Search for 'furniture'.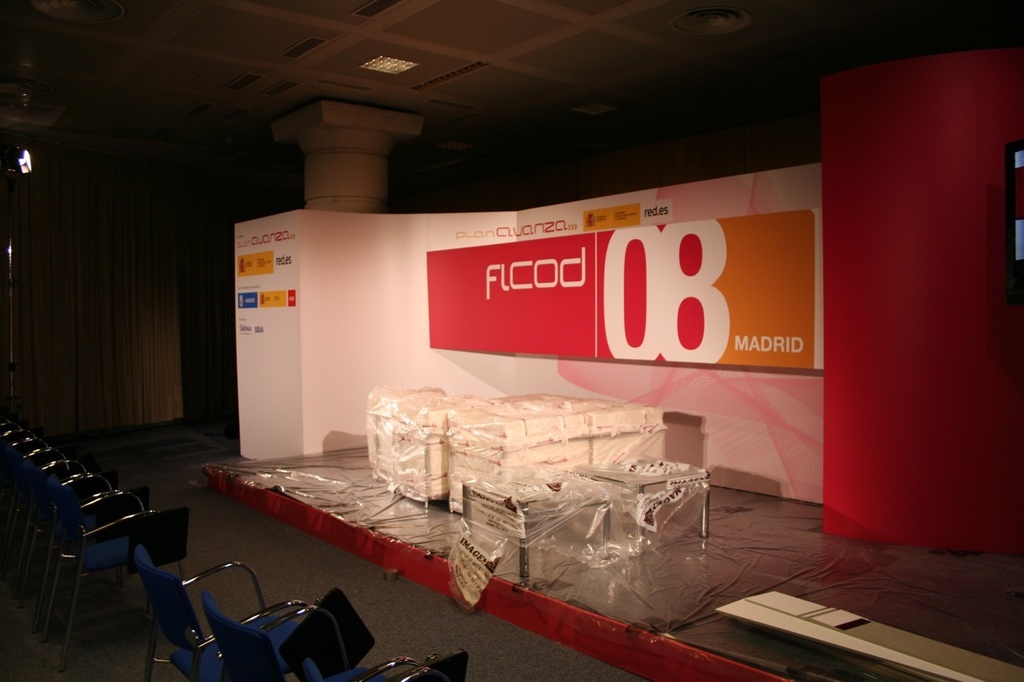
Found at box=[454, 468, 613, 588].
